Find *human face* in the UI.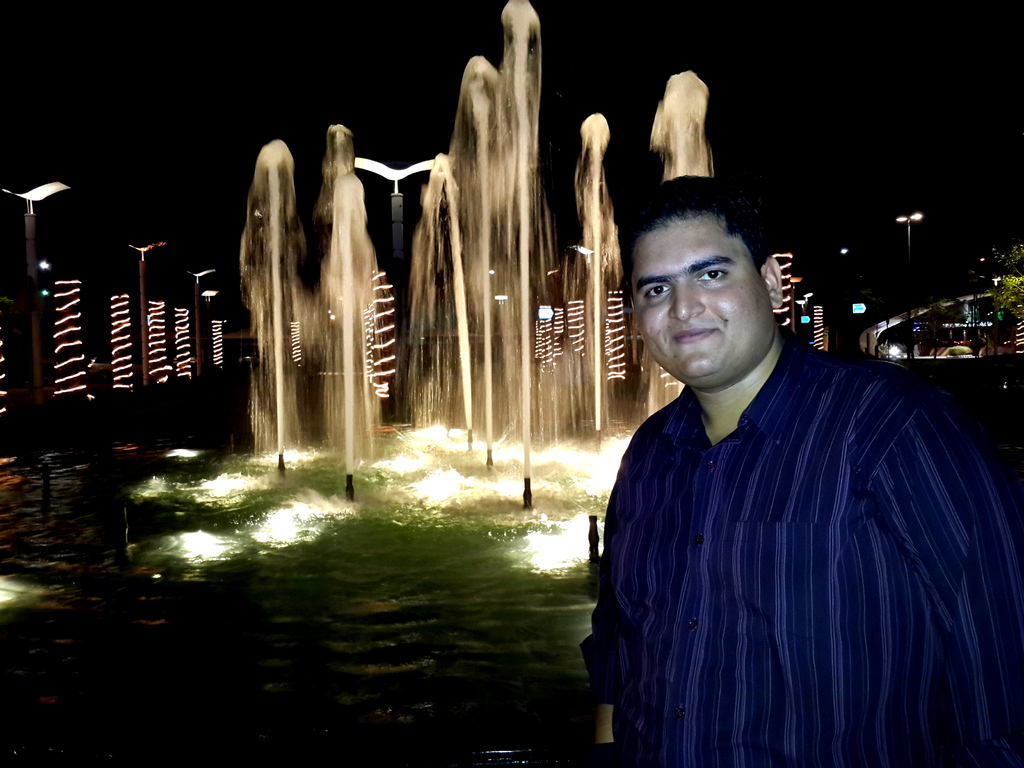
UI element at [632,220,772,384].
